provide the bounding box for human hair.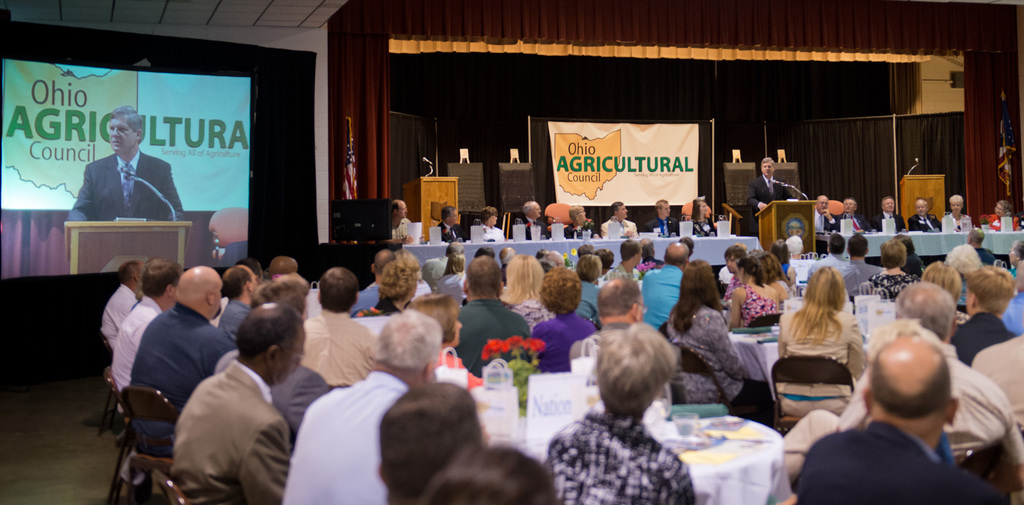
x1=538 y1=265 x2=580 y2=312.
